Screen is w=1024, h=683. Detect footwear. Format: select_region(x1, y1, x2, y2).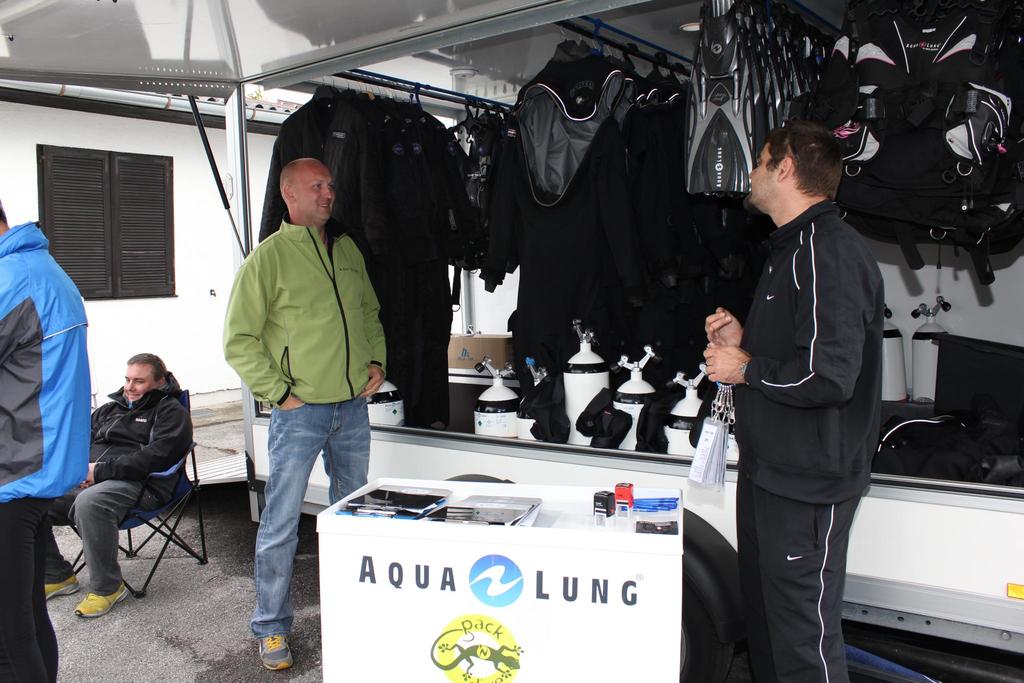
select_region(45, 570, 82, 604).
